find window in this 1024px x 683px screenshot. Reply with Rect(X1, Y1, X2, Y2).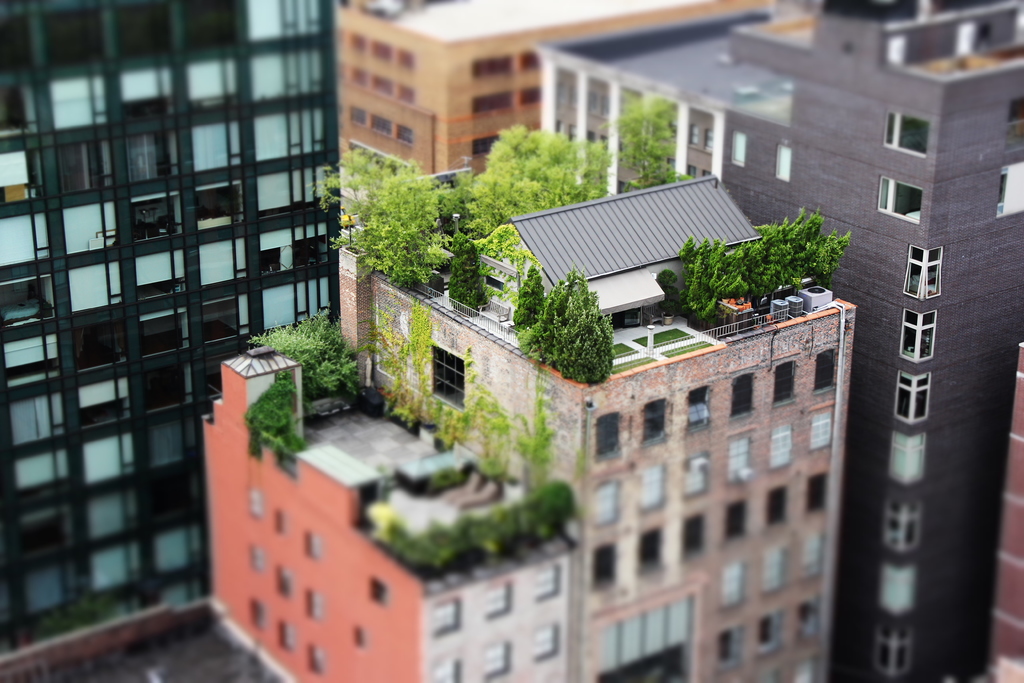
Rect(531, 624, 560, 664).
